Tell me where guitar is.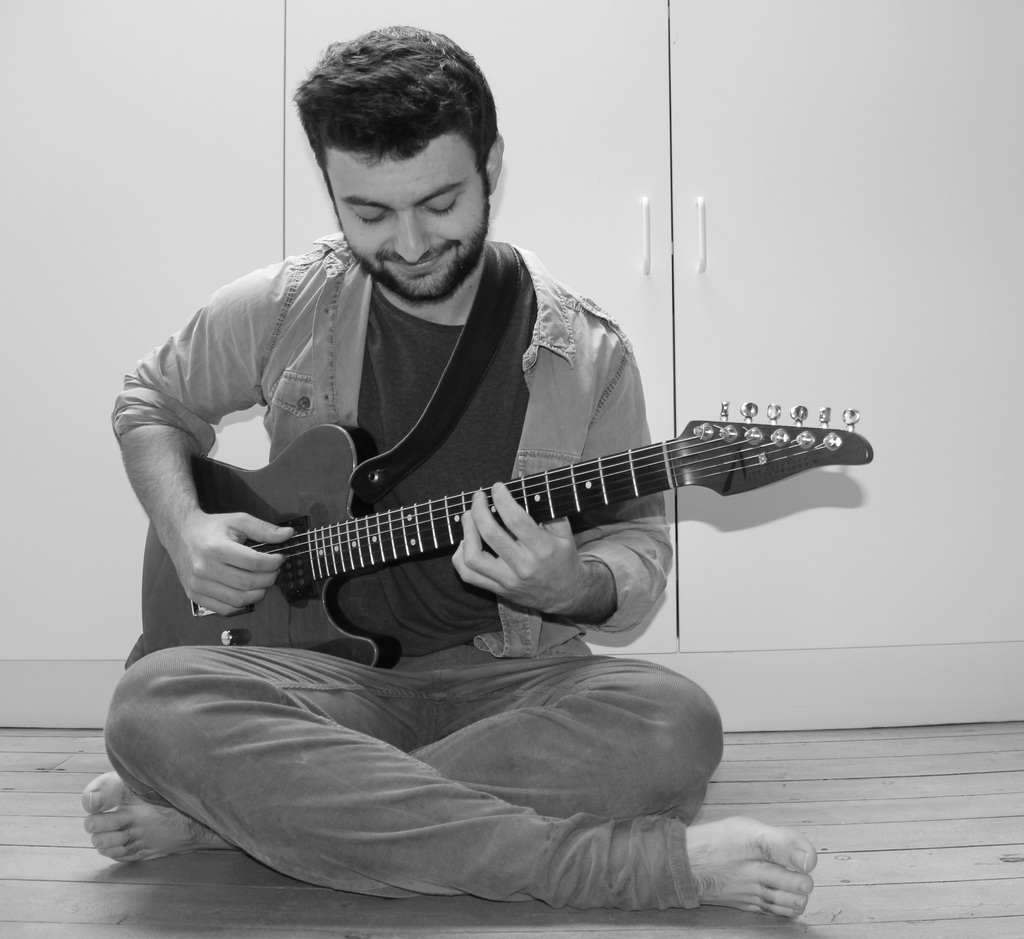
guitar is at detection(119, 384, 887, 719).
